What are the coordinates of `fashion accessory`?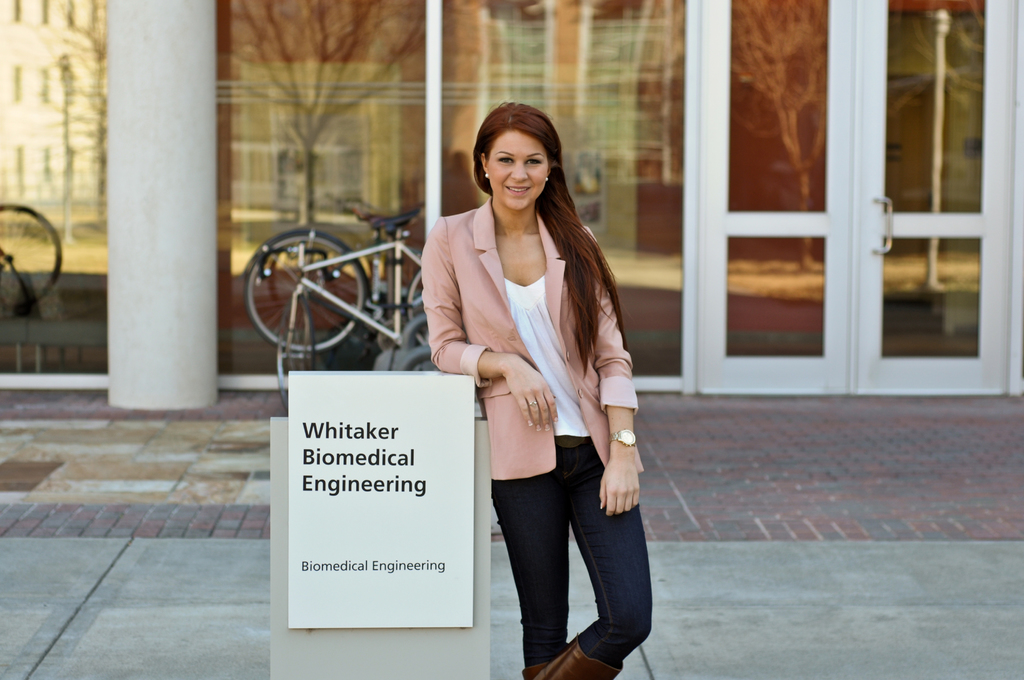
(left=485, top=171, right=490, bottom=181).
